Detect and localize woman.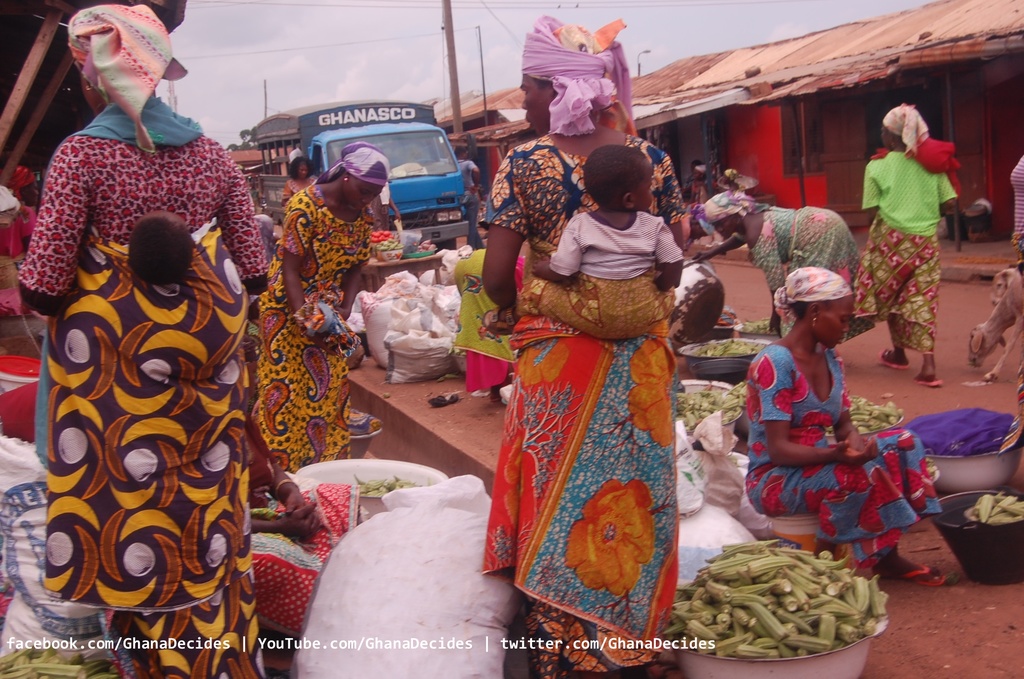
Localized at x1=713, y1=206, x2=876, y2=334.
